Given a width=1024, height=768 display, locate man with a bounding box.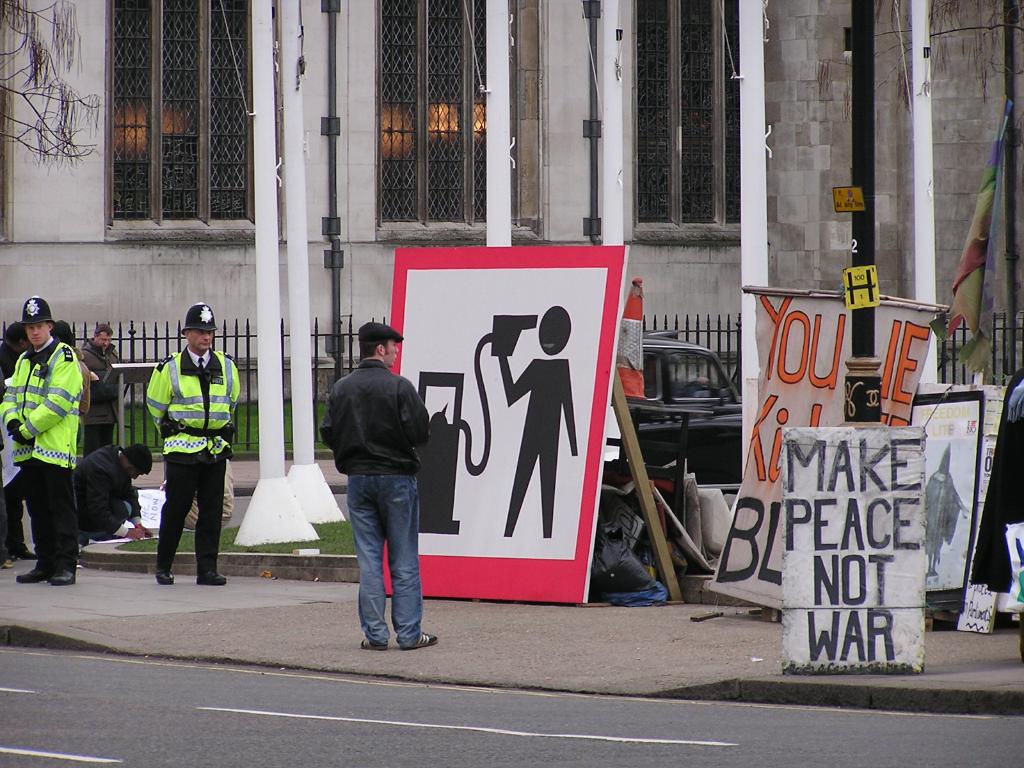
Located: (x1=323, y1=323, x2=430, y2=651).
